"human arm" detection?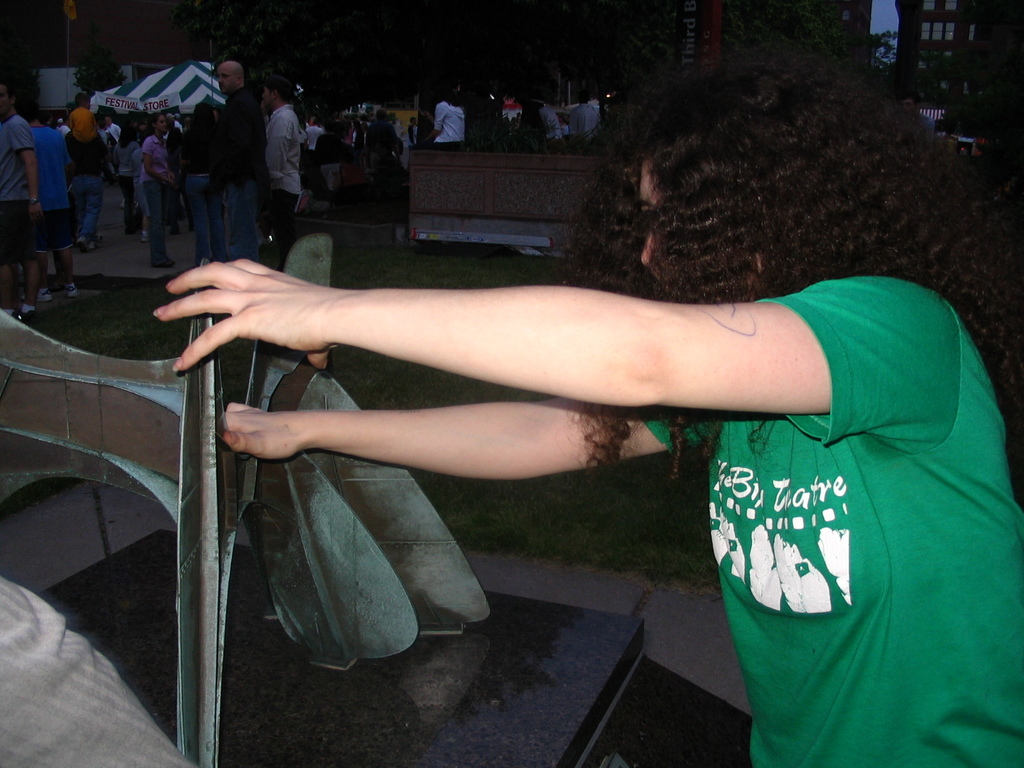
[13,131,26,213]
